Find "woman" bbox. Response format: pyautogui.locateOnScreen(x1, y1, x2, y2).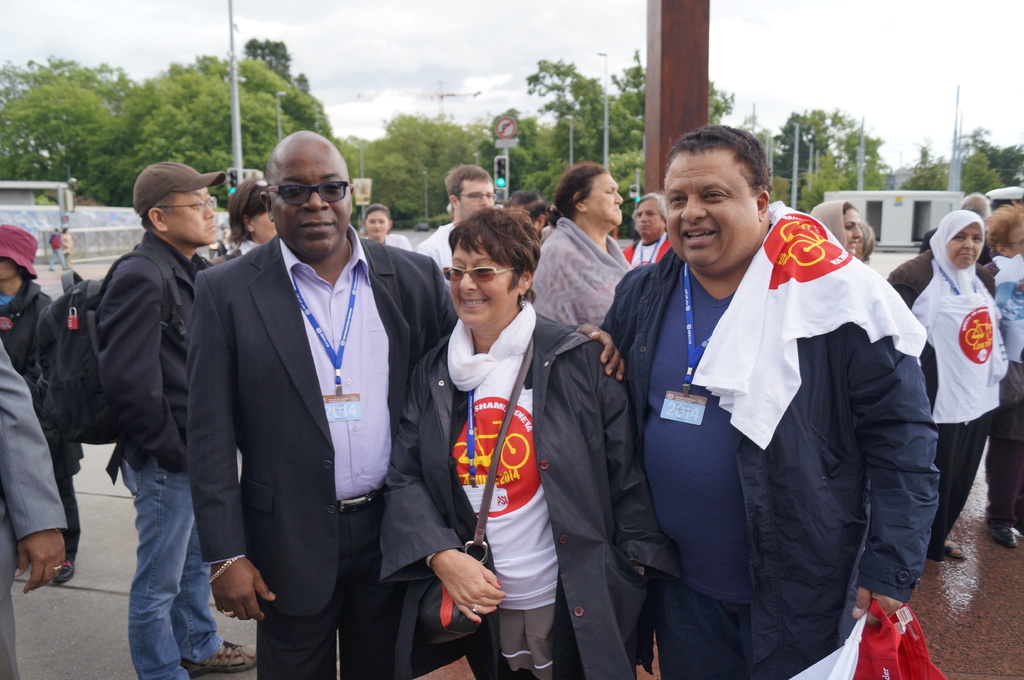
pyautogui.locateOnScreen(0, 224, 86, 583).
